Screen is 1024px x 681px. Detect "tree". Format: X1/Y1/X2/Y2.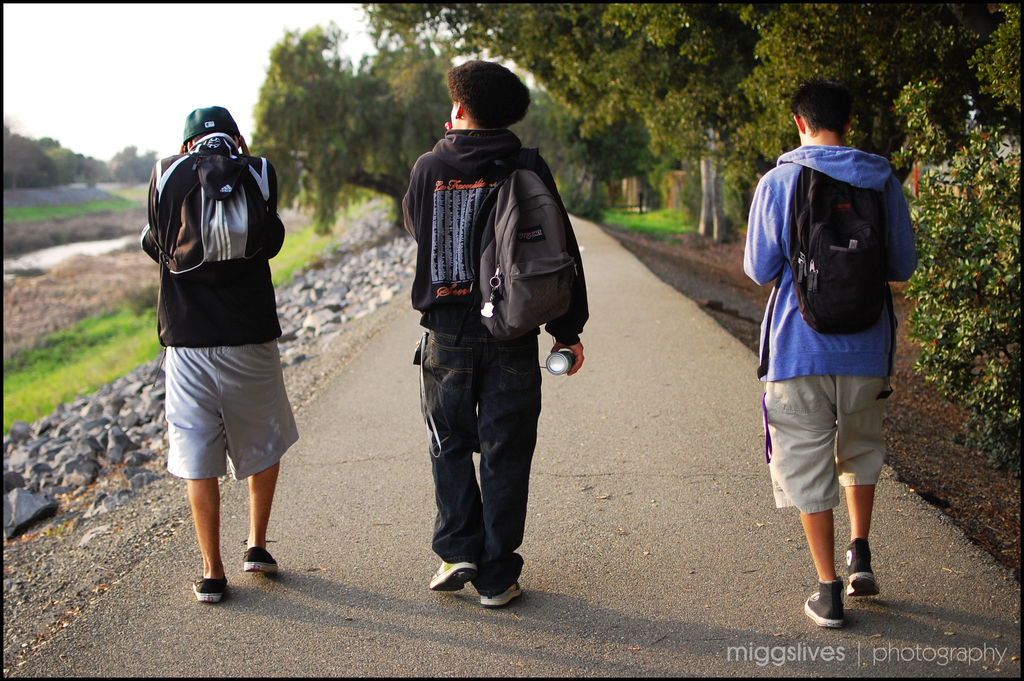
237/18/362/211.
